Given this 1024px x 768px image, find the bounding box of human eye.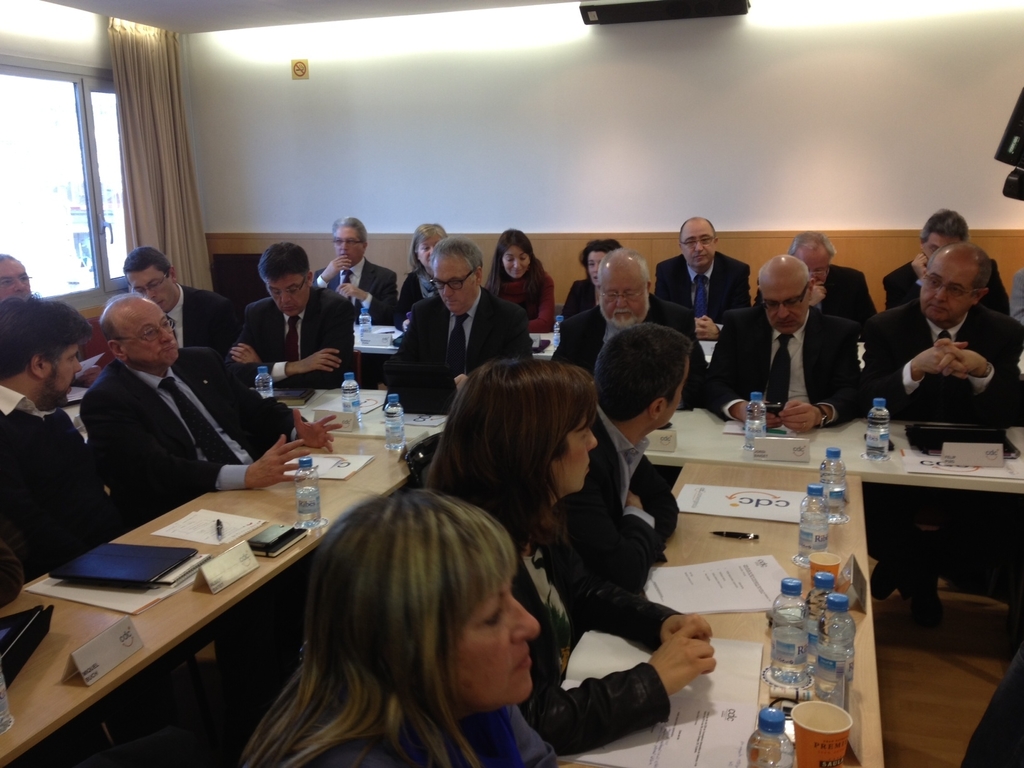
[x1=588, y1=261, x2=593, y2=266].
